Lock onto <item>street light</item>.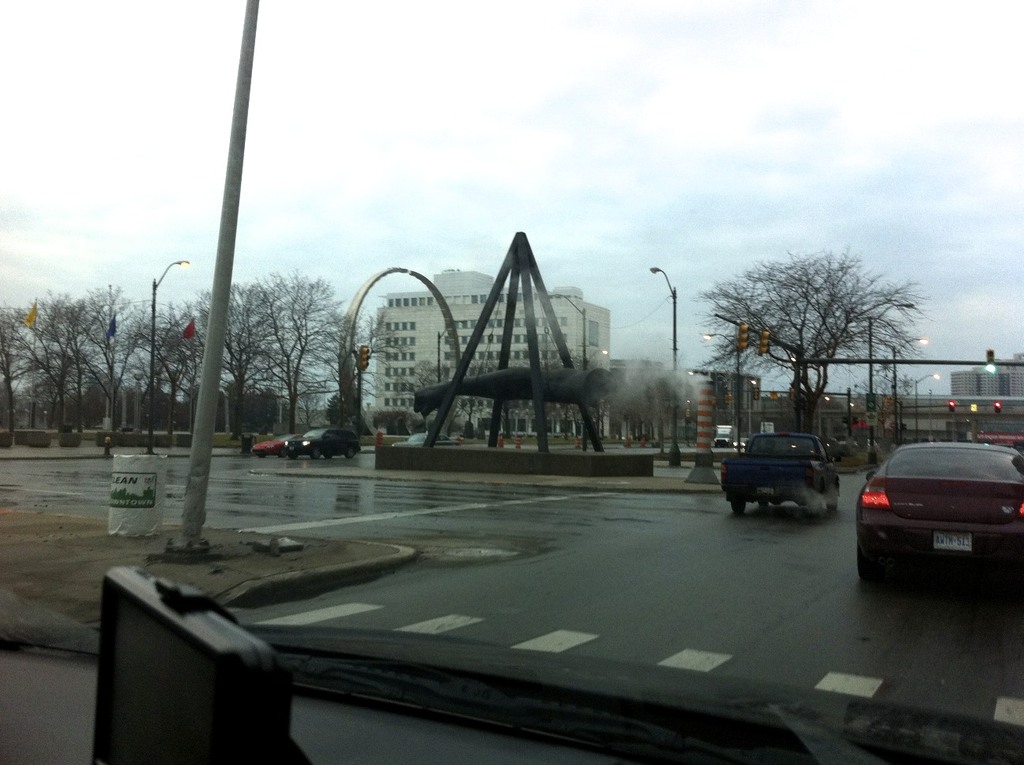
Locked: 652/265/680/468.
